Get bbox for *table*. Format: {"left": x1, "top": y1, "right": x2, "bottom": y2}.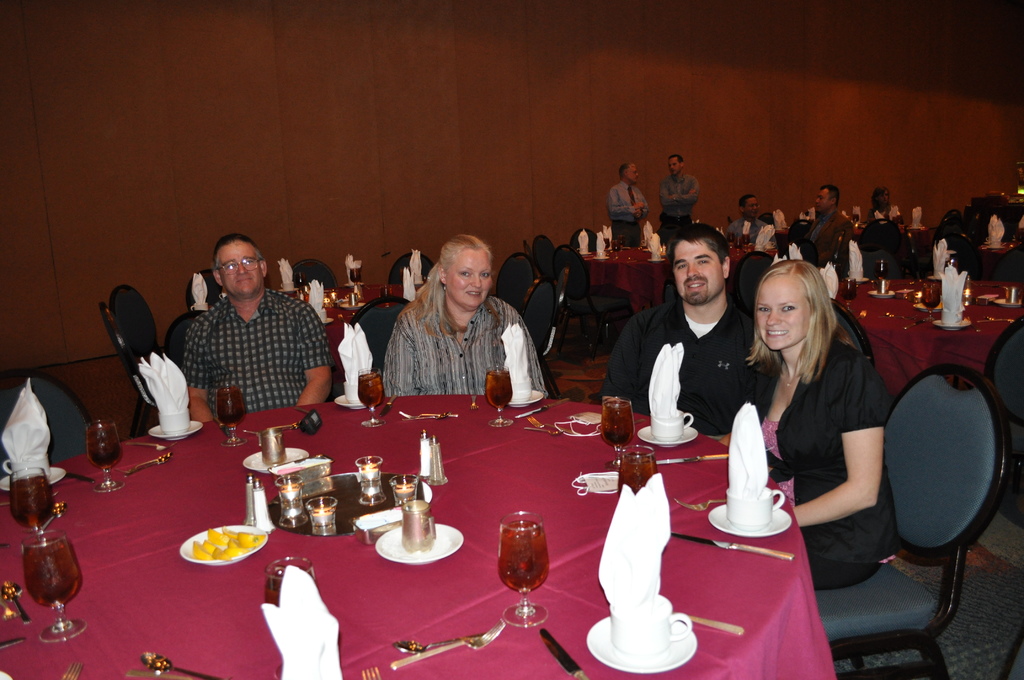
{"left": 292, "top": 280, "right": 428, "bottom": 365}.
